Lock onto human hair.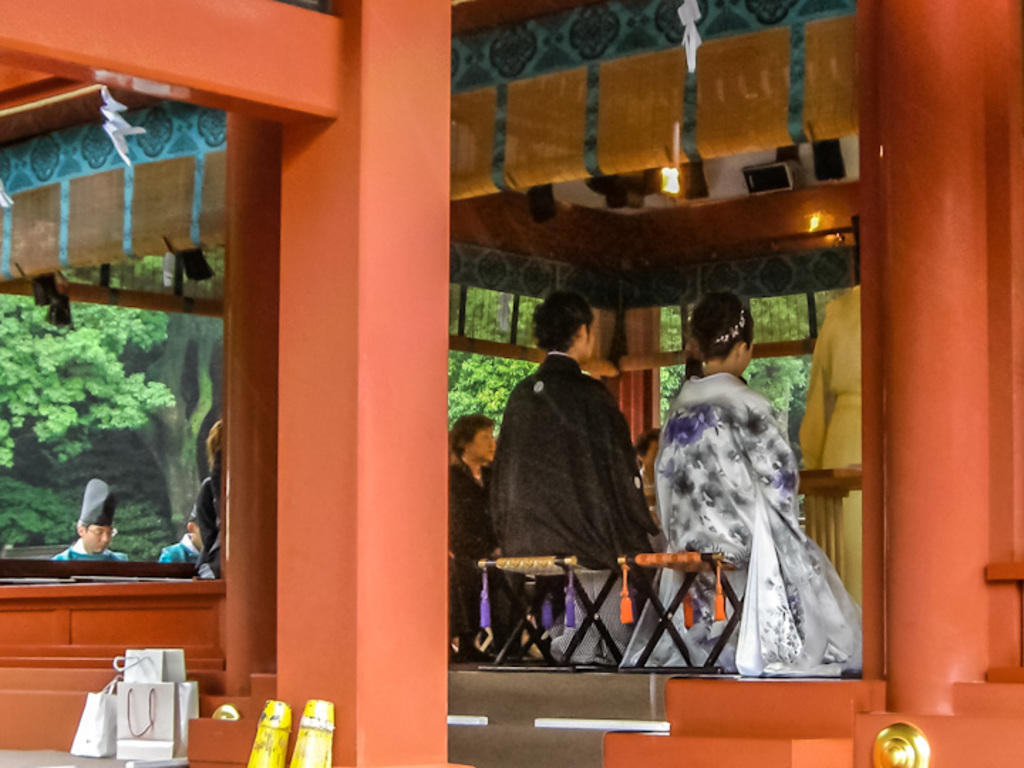
Locked: box=[451, 411, 494, 458].
